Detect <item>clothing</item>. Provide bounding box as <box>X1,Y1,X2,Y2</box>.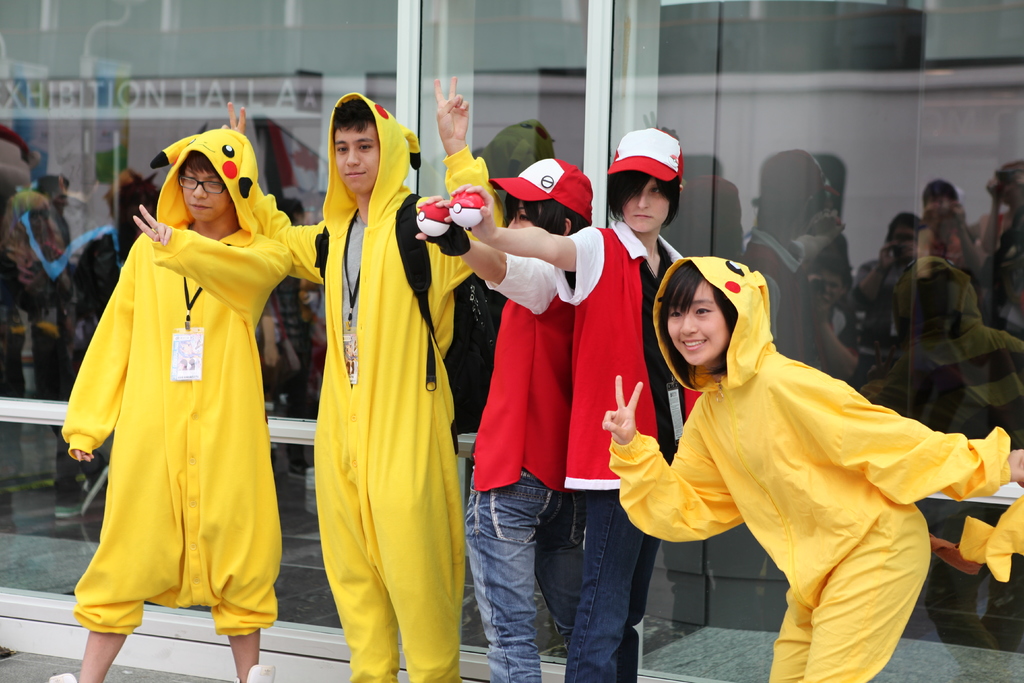
<box>458,260,573,682</box>.
